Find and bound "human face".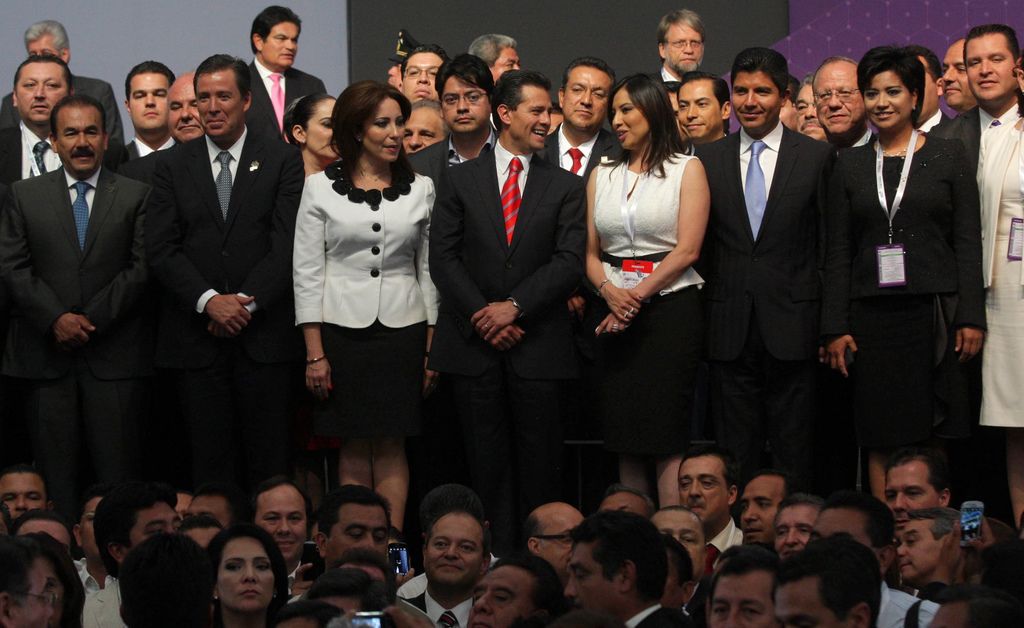
Bound: x1=678, y1=82, x2=719, y2=138.
